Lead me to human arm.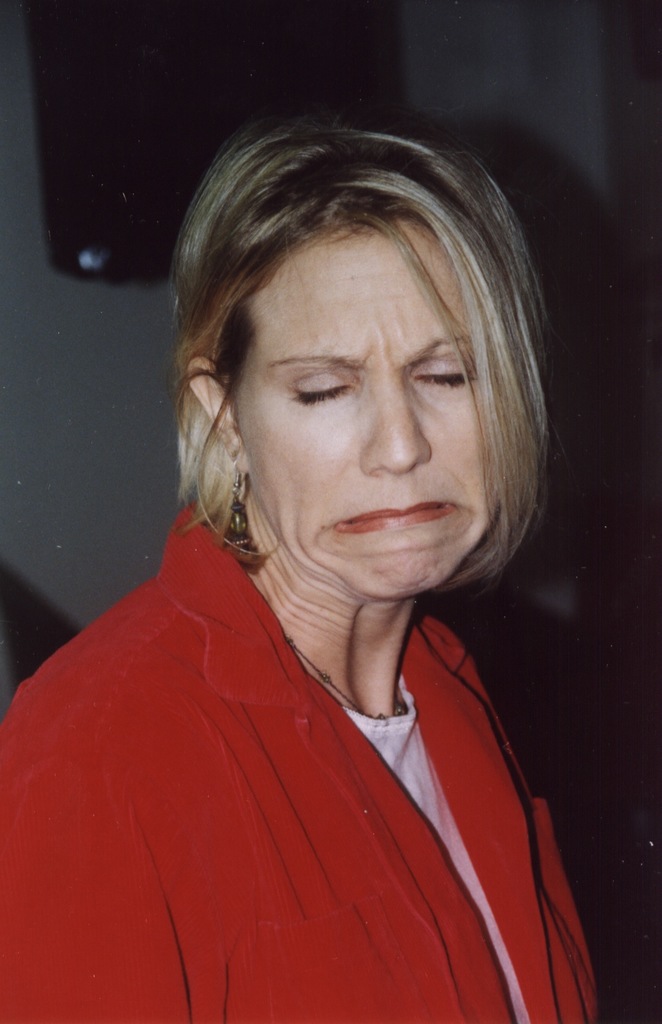
Lead to Rect(0, 741, 229, 1023).
